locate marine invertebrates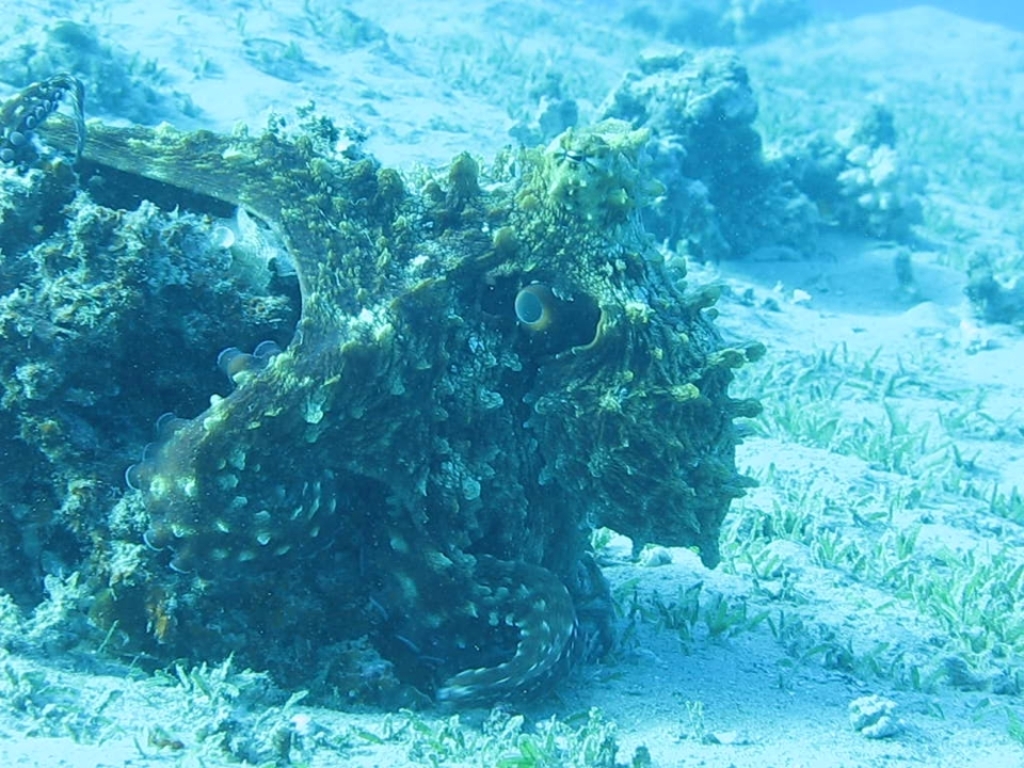
<region>0, 68, 114, 167</region>
